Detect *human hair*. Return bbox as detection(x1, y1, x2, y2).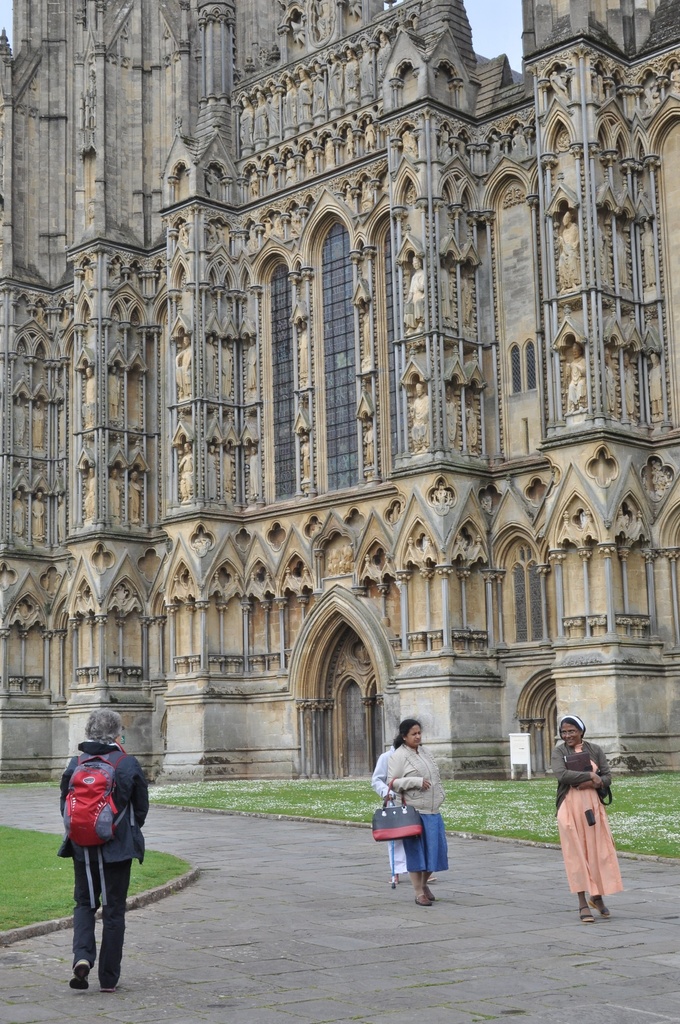
detection(395, 712, 425, 751).
